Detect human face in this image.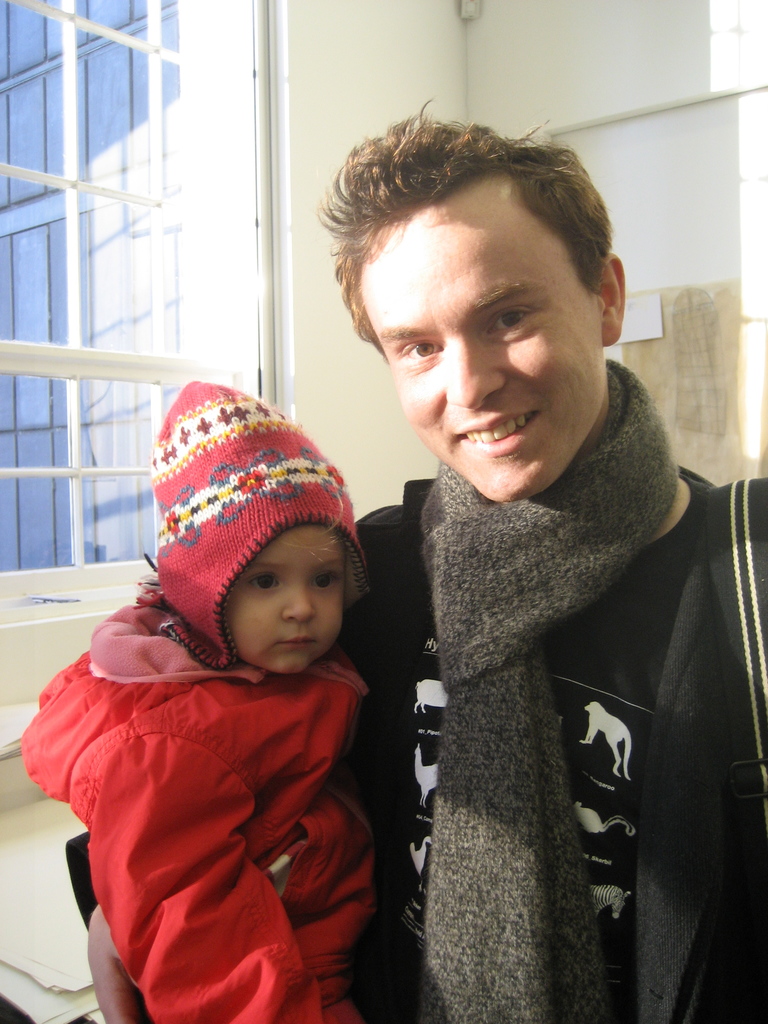
Detection: box=[358, 190, 611, 509].
